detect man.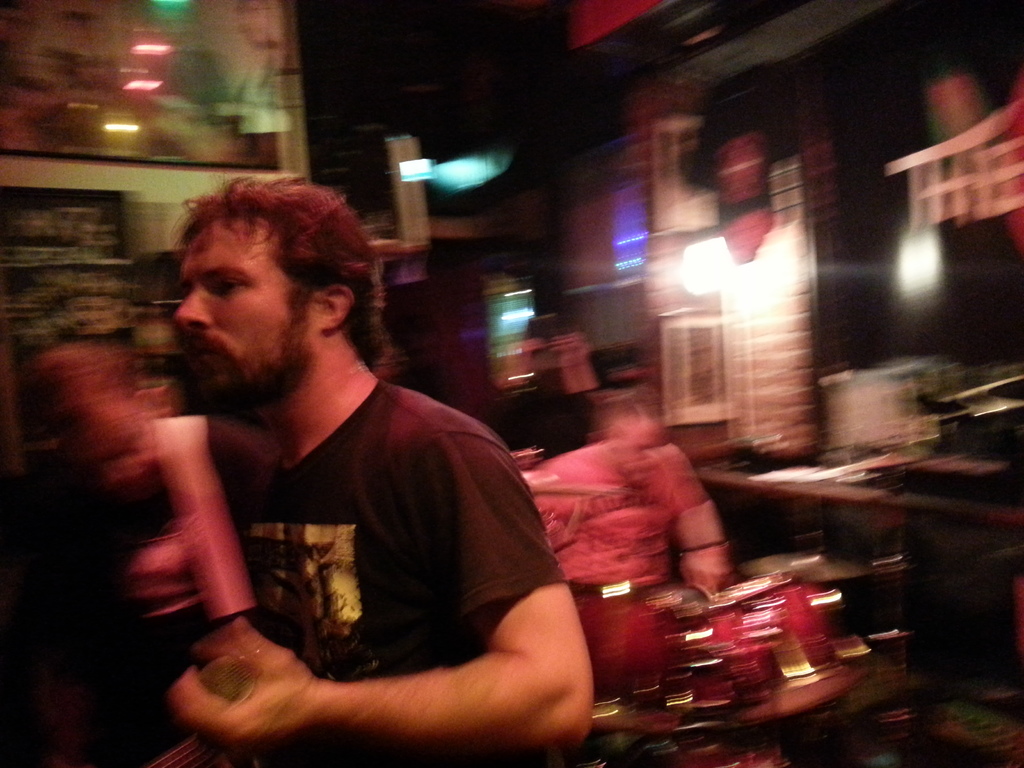
Detected at box(172, 169, 596, 759).
